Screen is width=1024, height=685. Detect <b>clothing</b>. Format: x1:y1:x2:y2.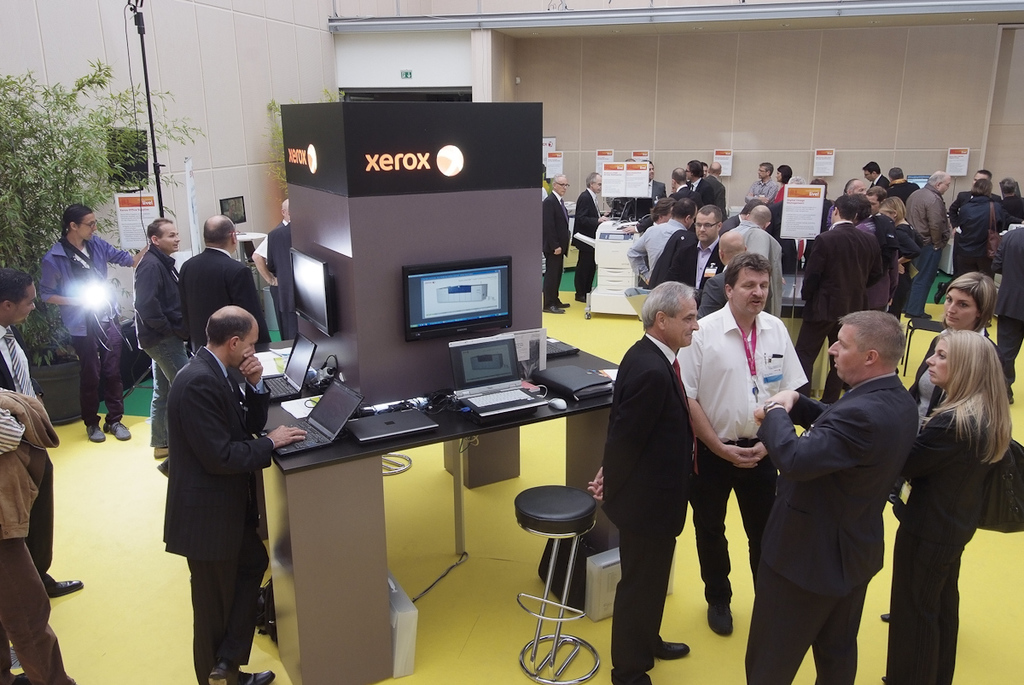
144:298:282:670.
